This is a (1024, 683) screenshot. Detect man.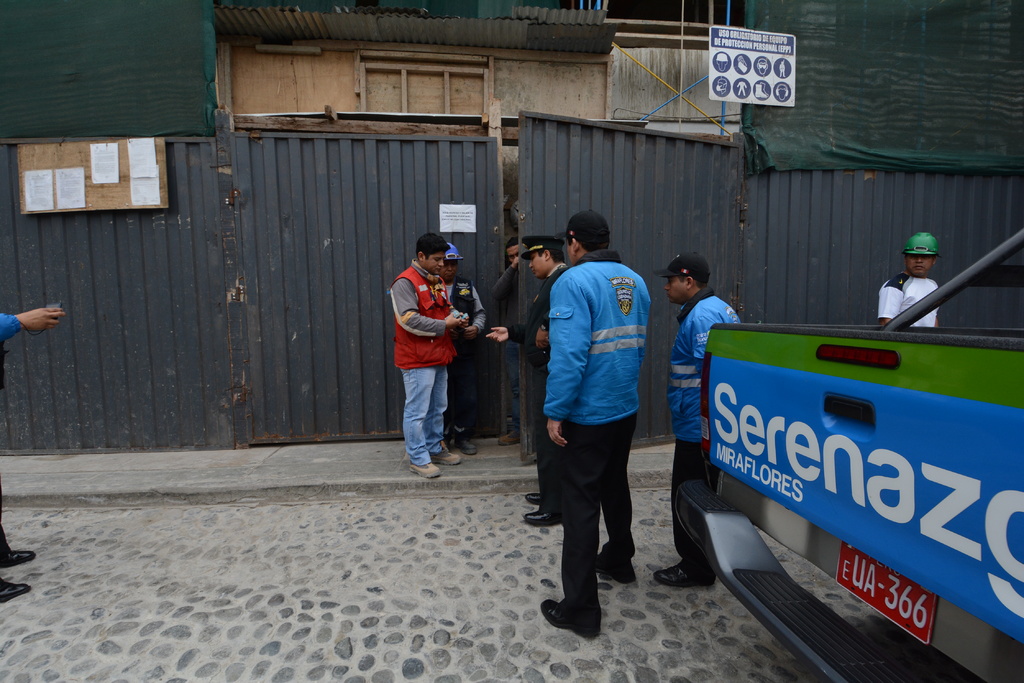
x1=431 y1=245 x2=490 y2=450.
